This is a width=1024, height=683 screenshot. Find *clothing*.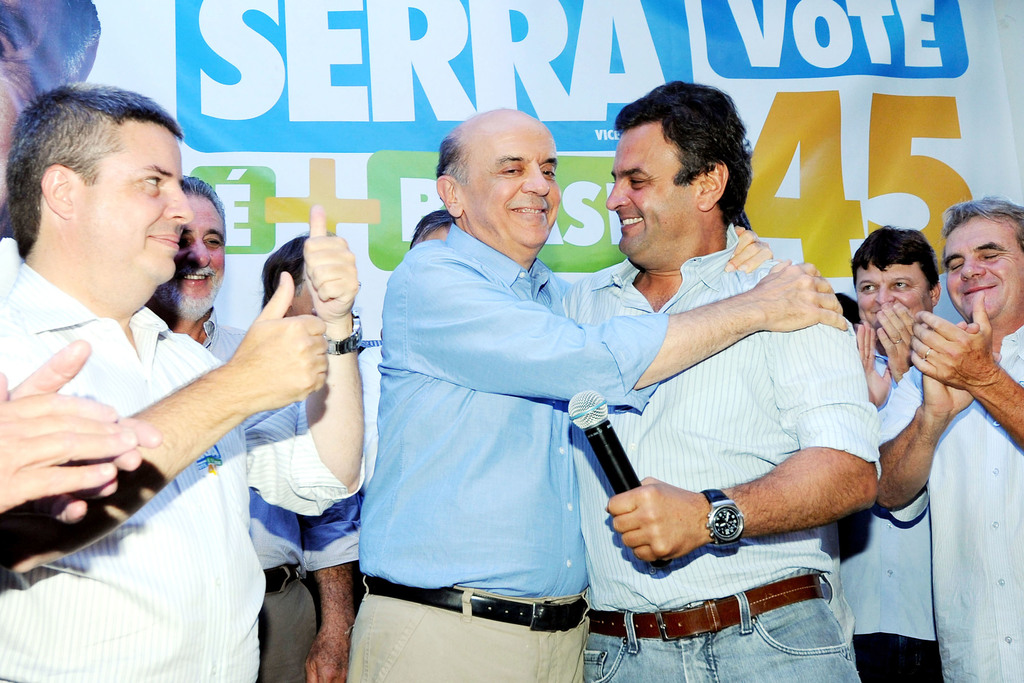
Bounding box: <box>548,220,886,682</box>.
